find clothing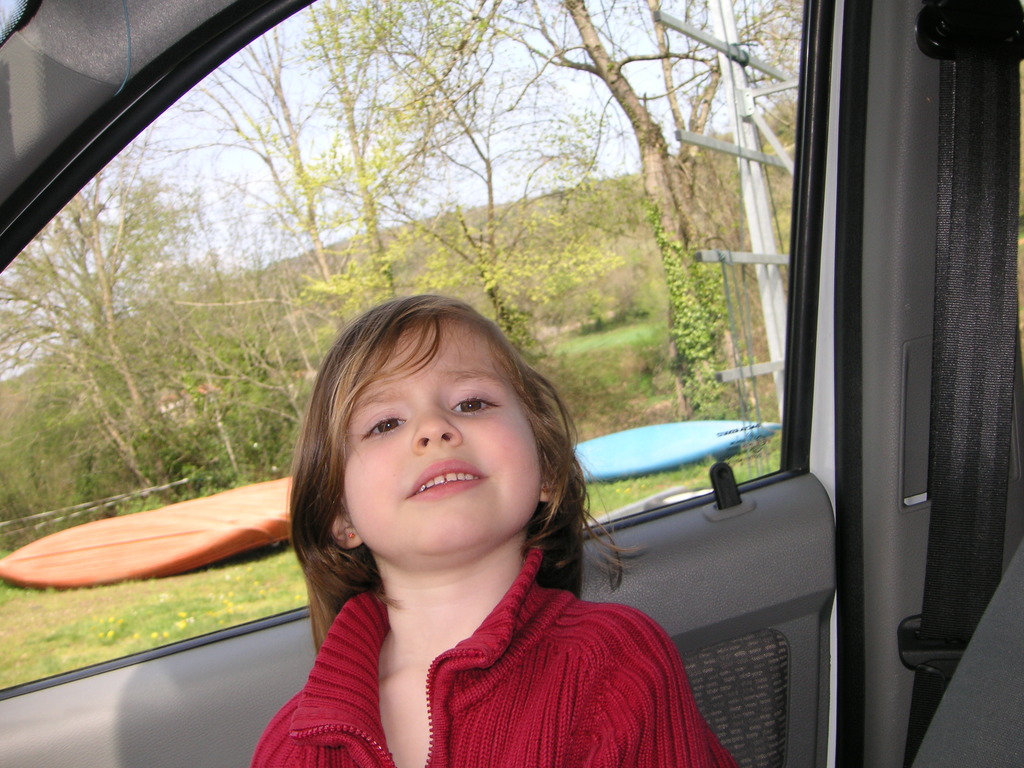
x1=260, y1=491, x2=722, y2=750
